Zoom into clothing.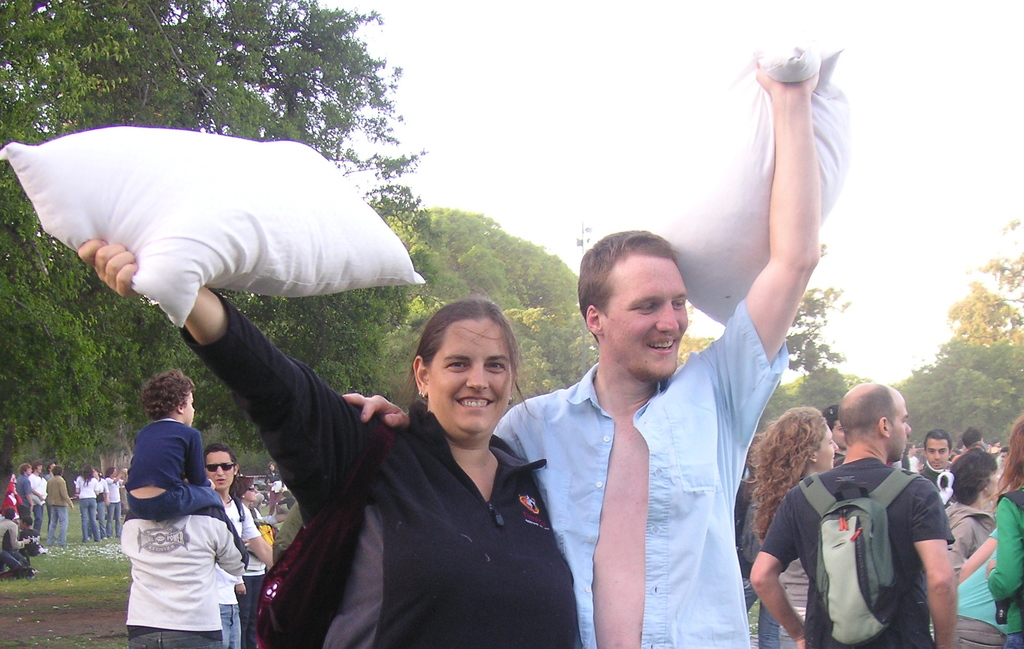
Zoom target: locate(118, 502, 251, 648).
